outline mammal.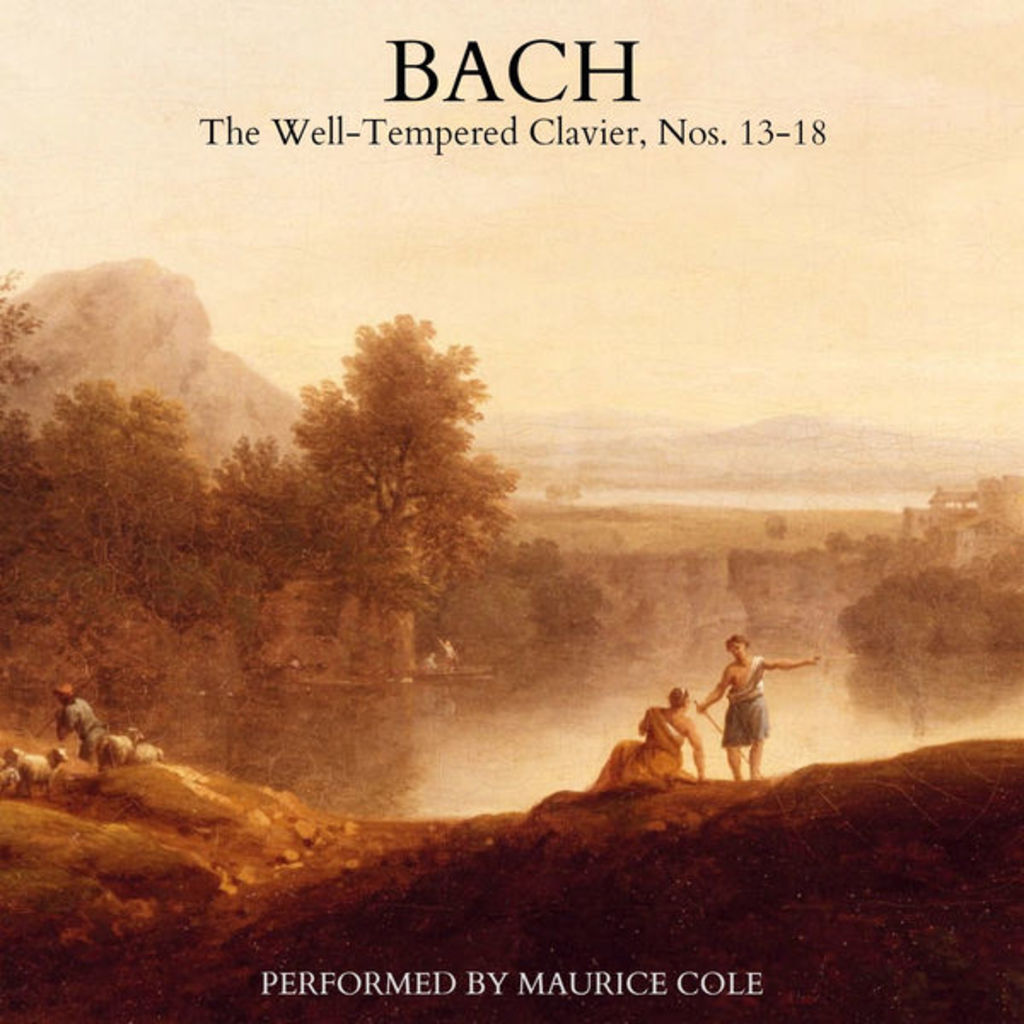
Outline: <box>695,638,788,782</box>.
